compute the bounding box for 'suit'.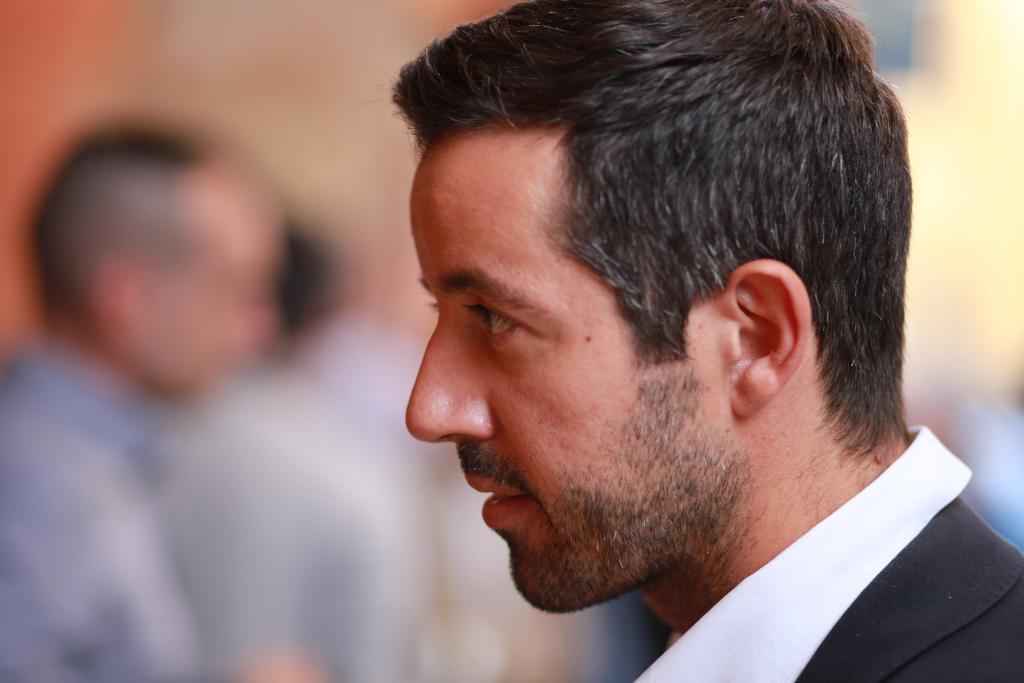
[x1=622, y1=407, x2=1023, y2=682].
